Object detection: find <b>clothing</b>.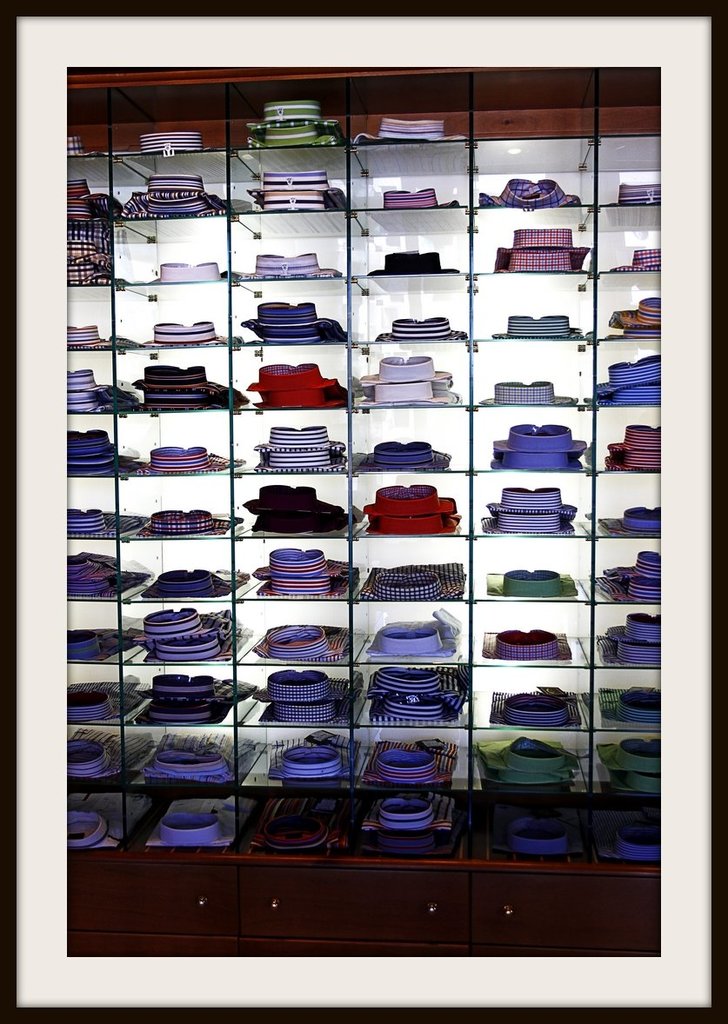
Rect(479, 570, 580, 593).
